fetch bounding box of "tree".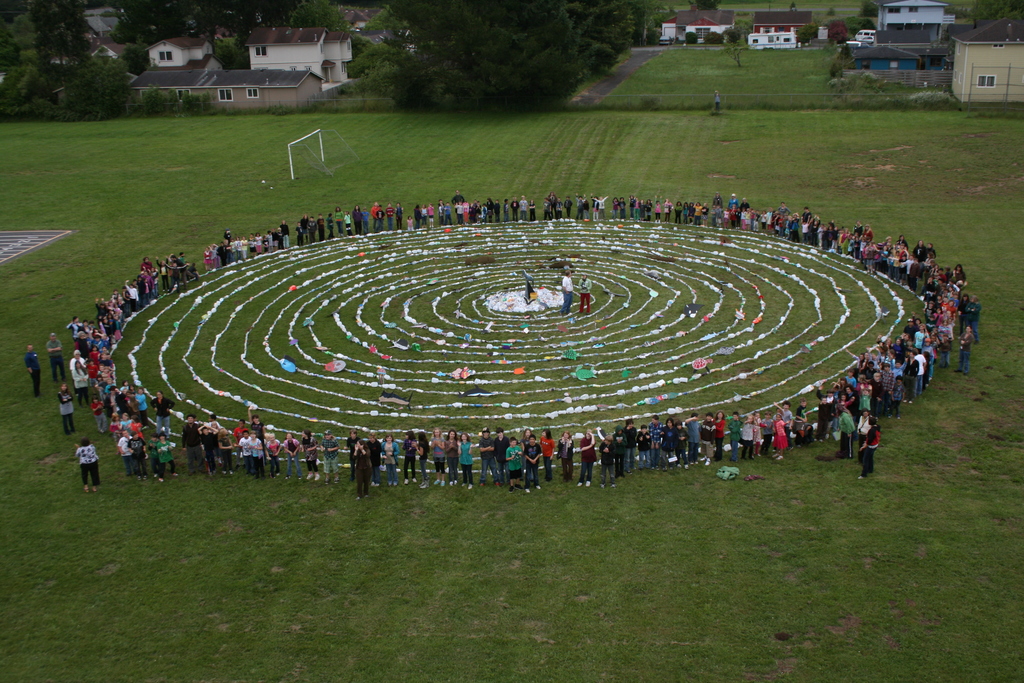
Bbox: pyautogui.locateOnScreen(111, 0, 192, 47).
